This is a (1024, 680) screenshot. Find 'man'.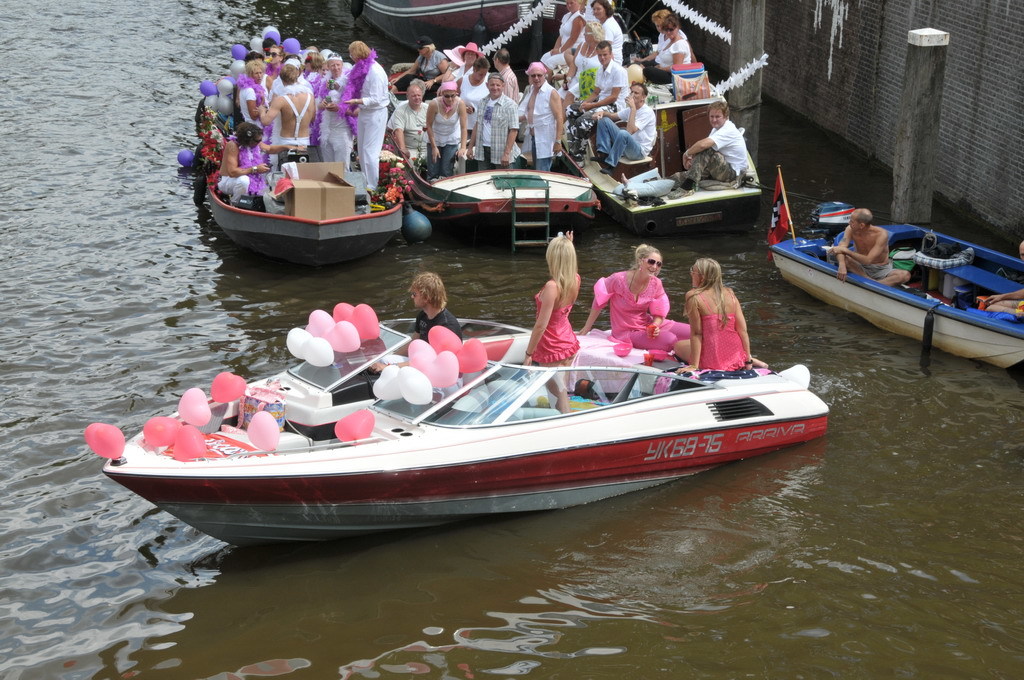
Bounding box: {"x1": 645, "y1": 102, "x2": 757, "y2": 200}.
